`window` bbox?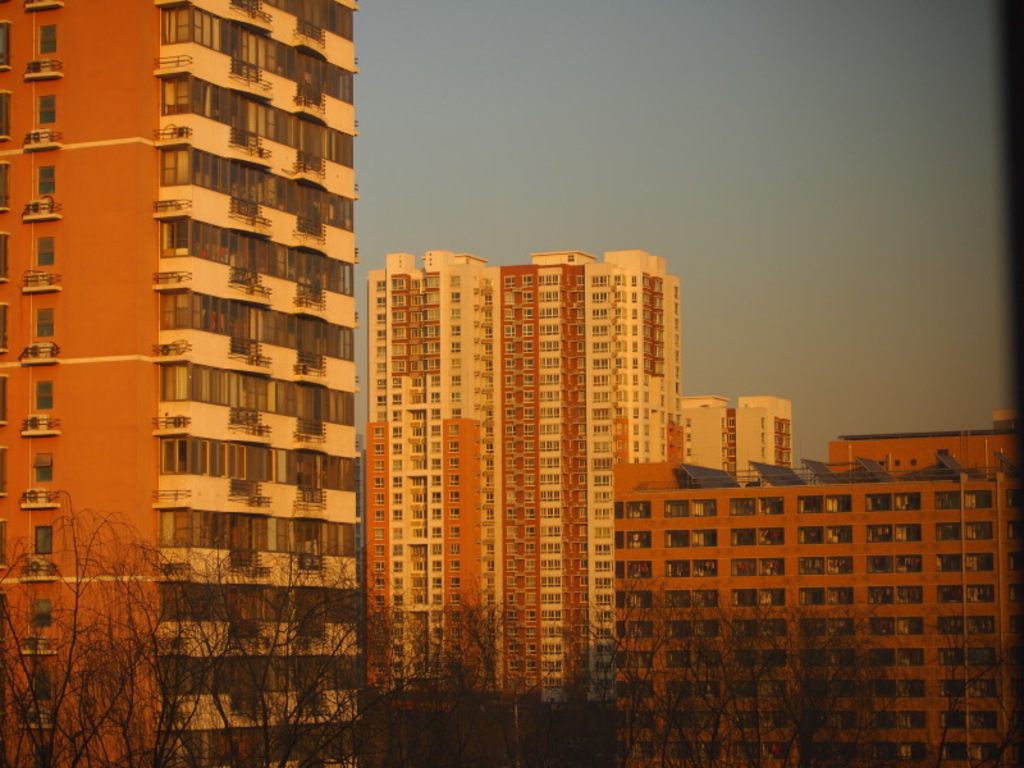
region(33, 454, 54, 481)
